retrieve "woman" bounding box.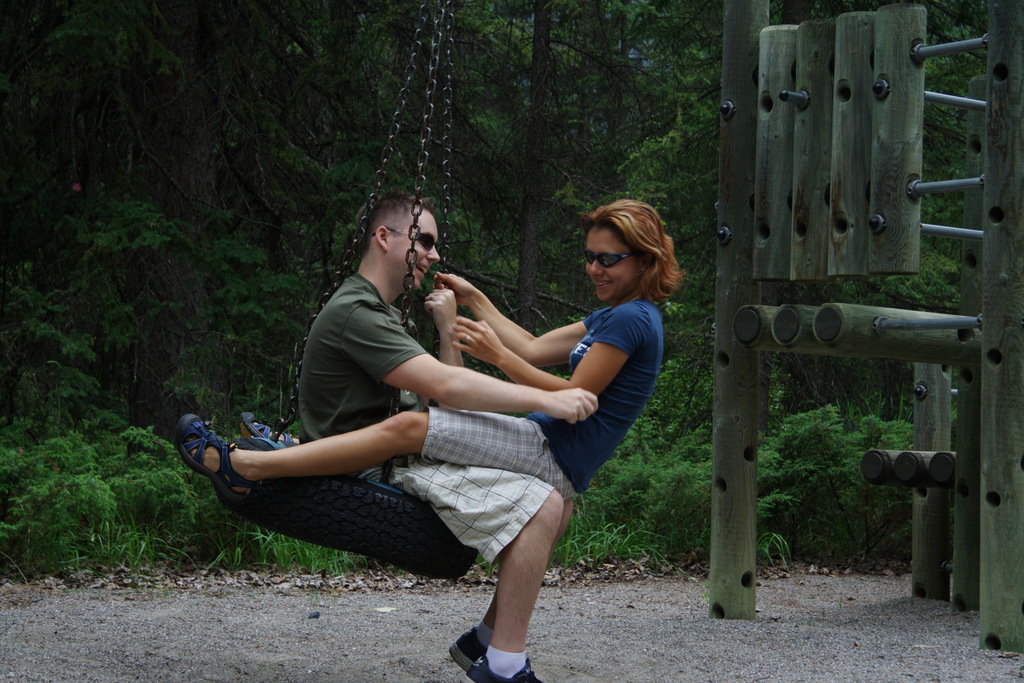
Bounding box: (173, 197, 683, 502).
